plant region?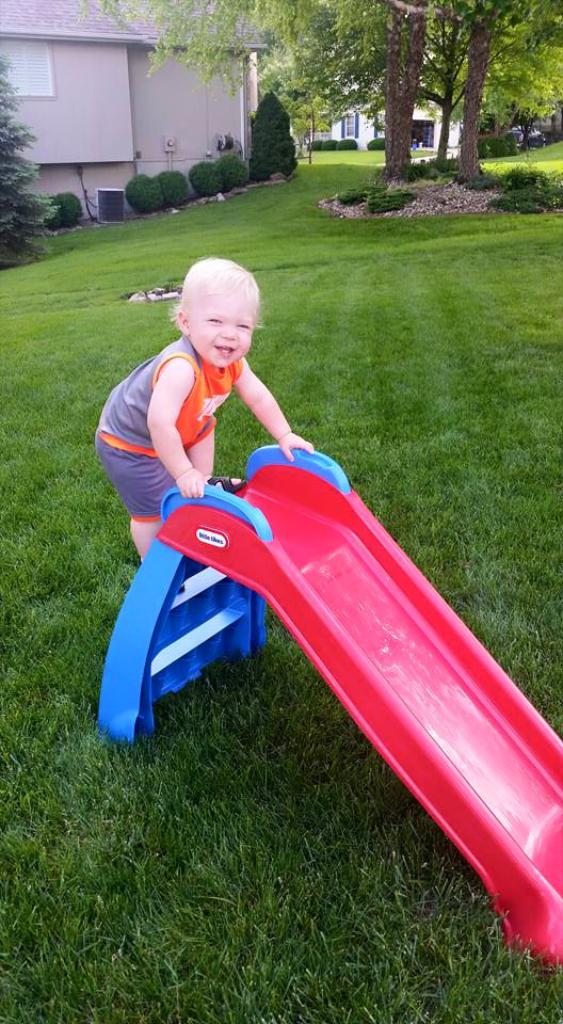
bbox=[364, 177, 414, 227]
